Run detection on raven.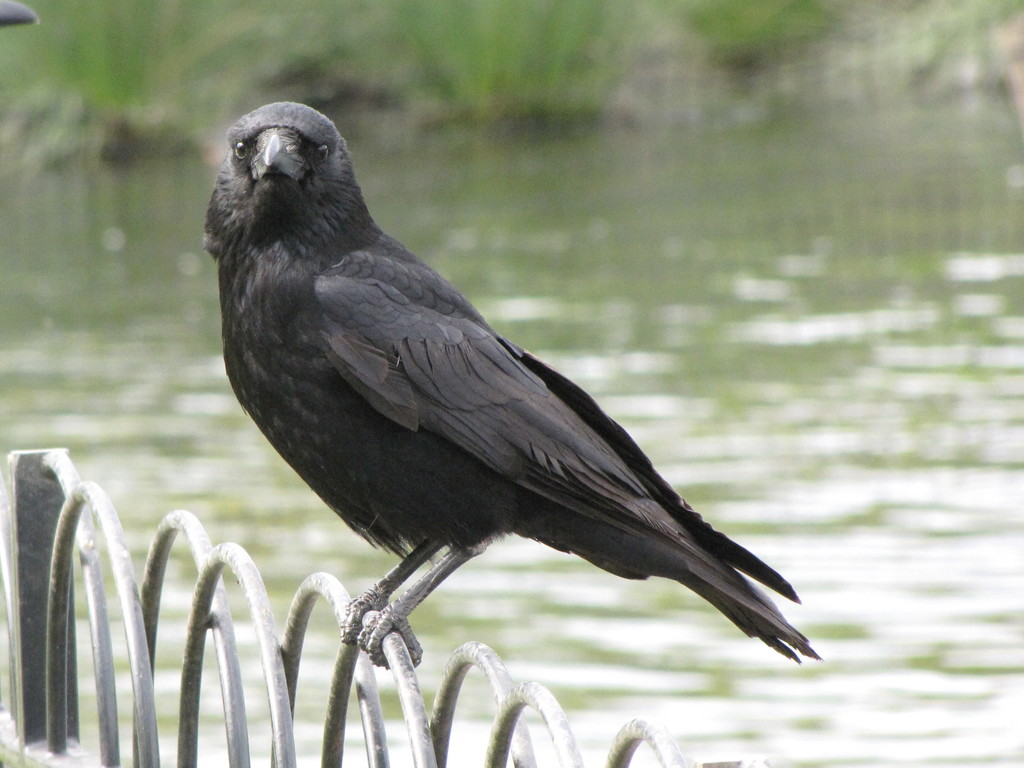
Result: rect(202, 90, 817, 666).
